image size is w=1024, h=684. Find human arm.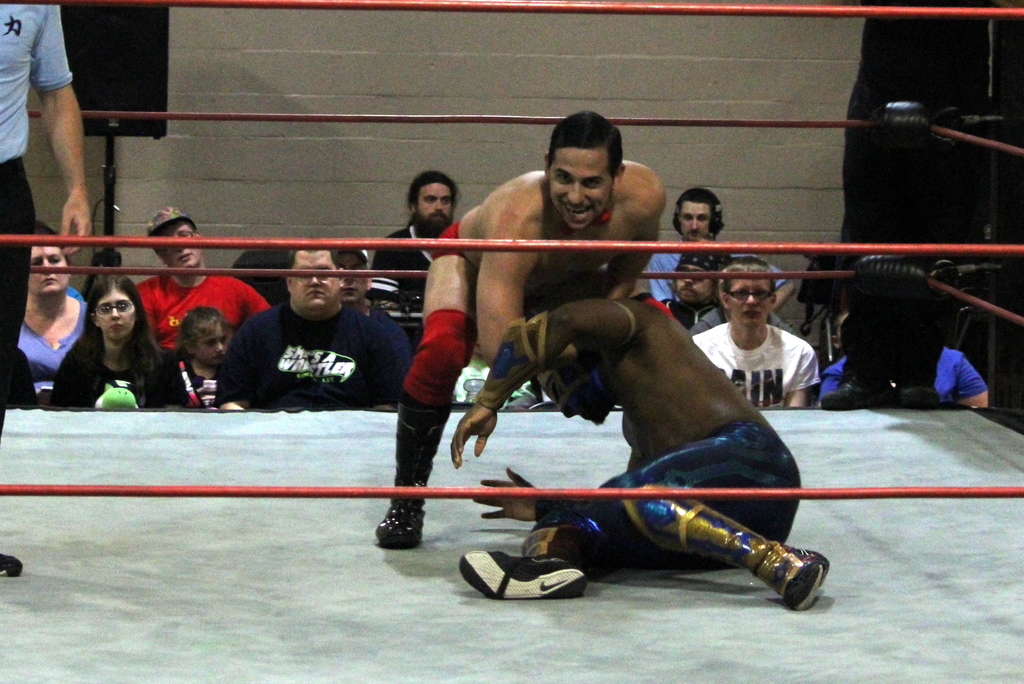
BBox(212, 322, 254, 412).
